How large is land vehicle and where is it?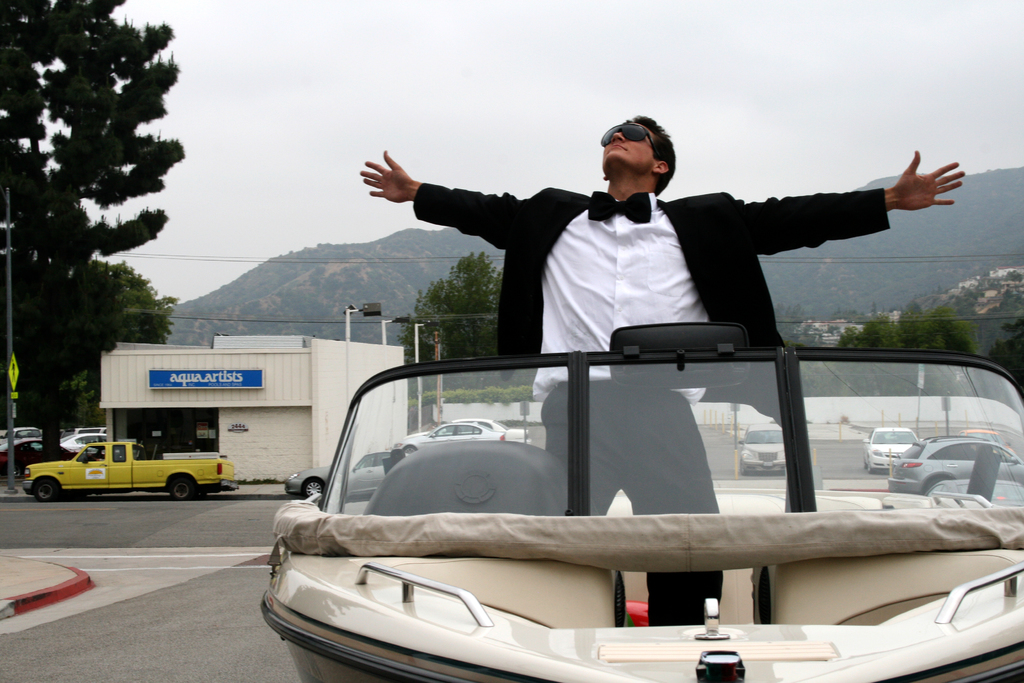
Bounding box: [243, 233, 1023, 670].
